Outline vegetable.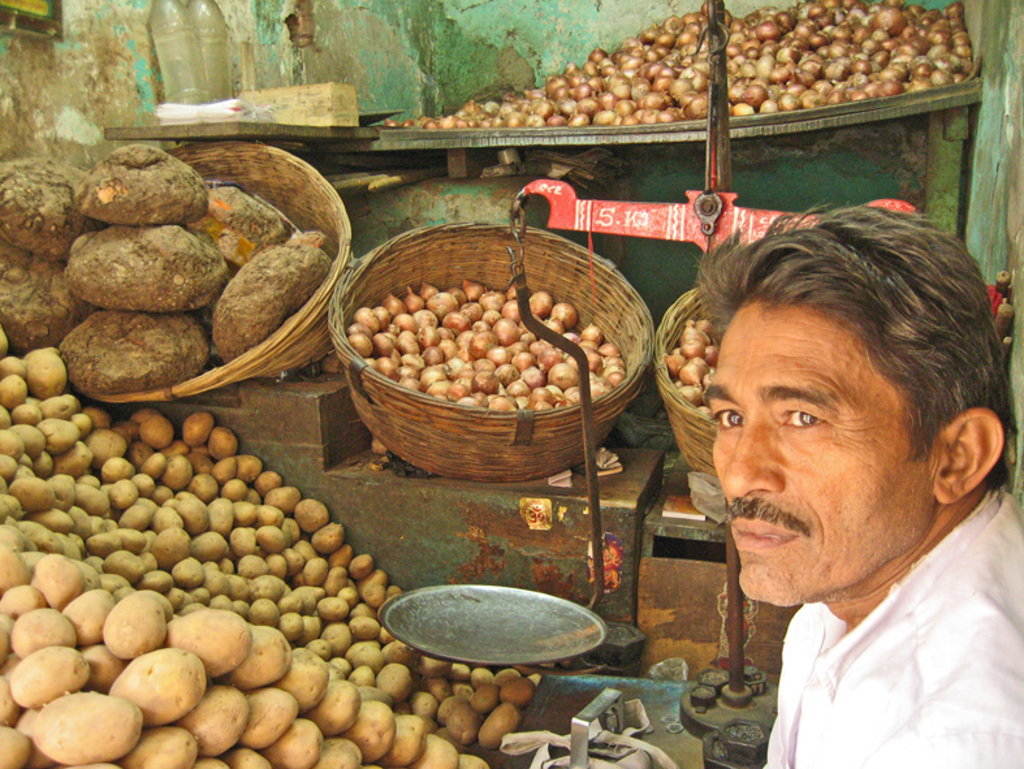
Outline: x1=243, y1=491, x2=260, y2=501.
